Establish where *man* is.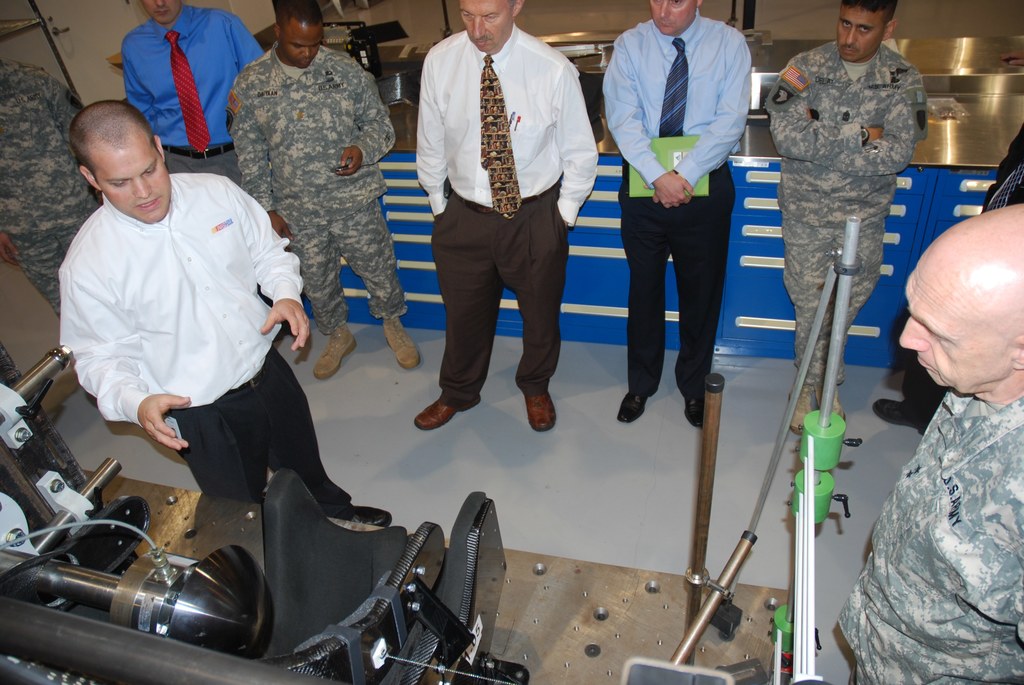
Established at 0:63:101:323.
